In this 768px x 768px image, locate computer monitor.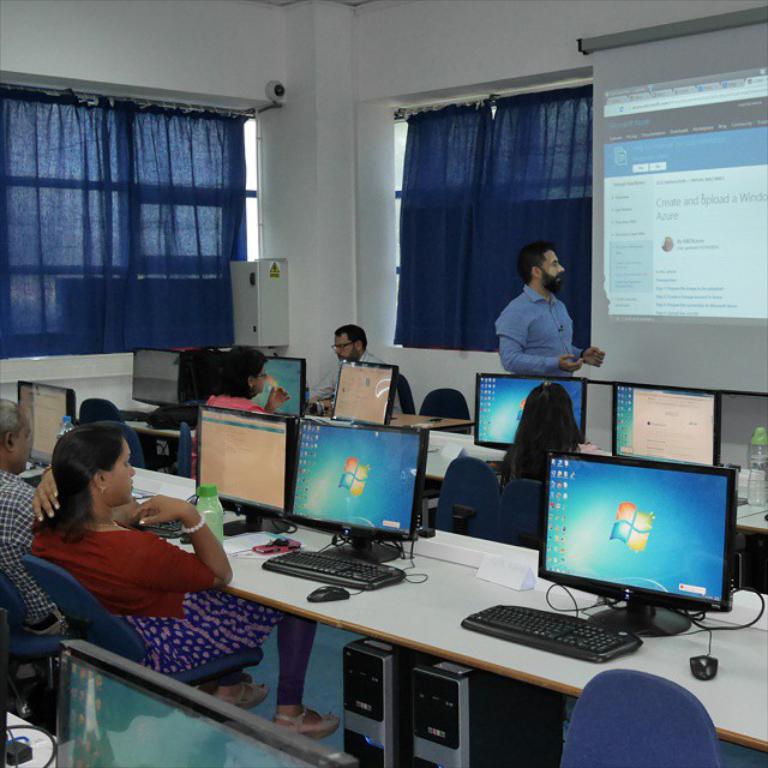
Bounding box: x1=608, y1=378, x2=724, y2=469.
